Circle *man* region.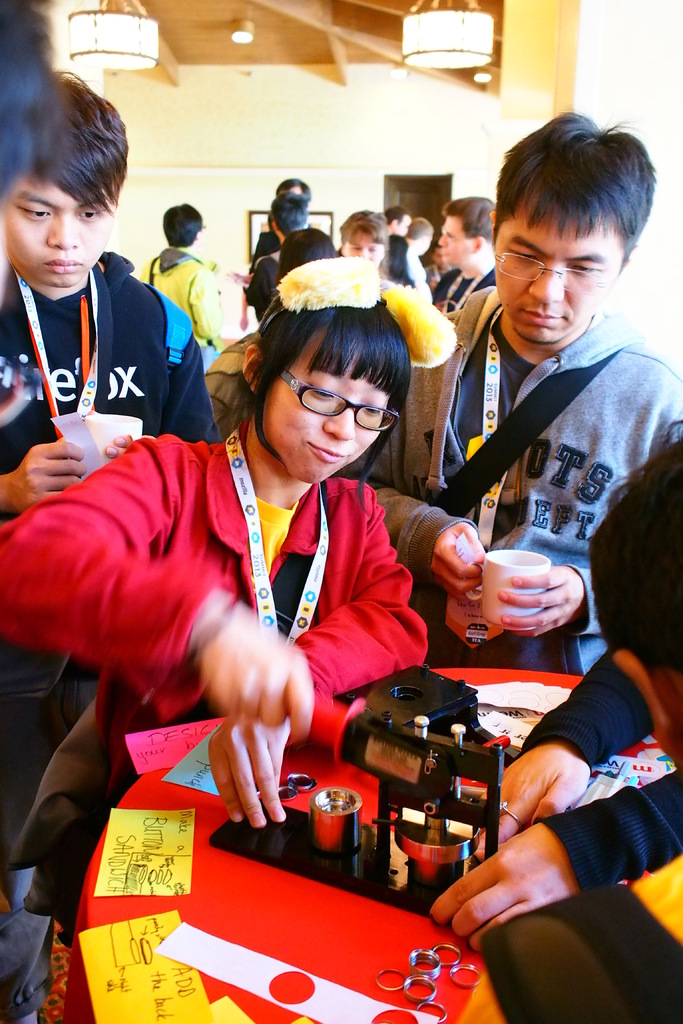
Region: select_region(0, 56, 224, 865).
